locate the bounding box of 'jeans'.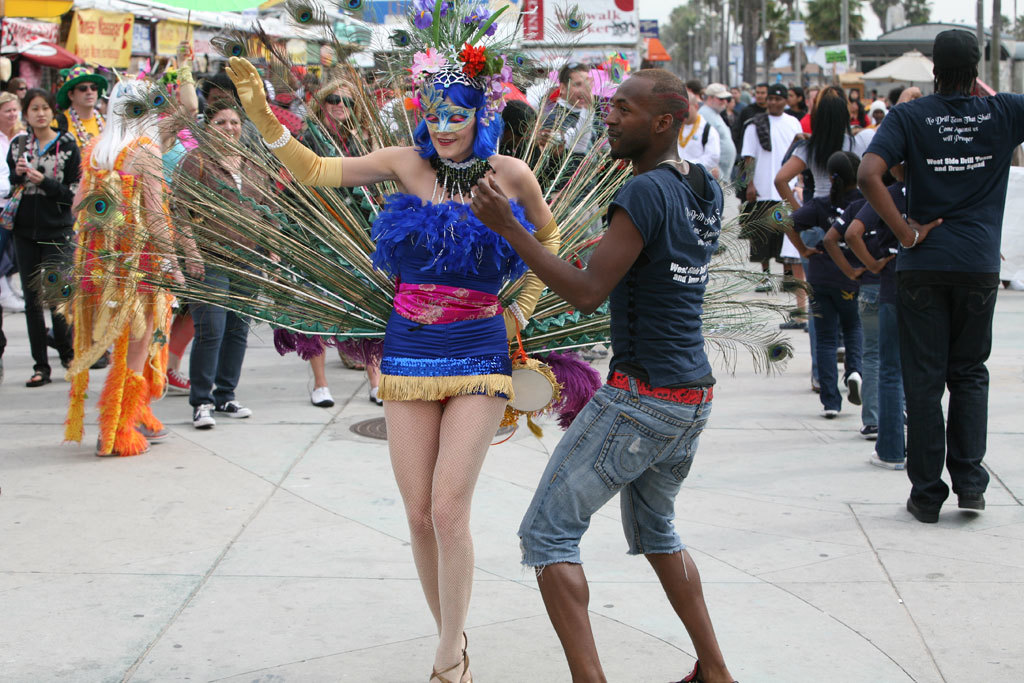
Bounding box: detection(812, 288, 845, 408).
